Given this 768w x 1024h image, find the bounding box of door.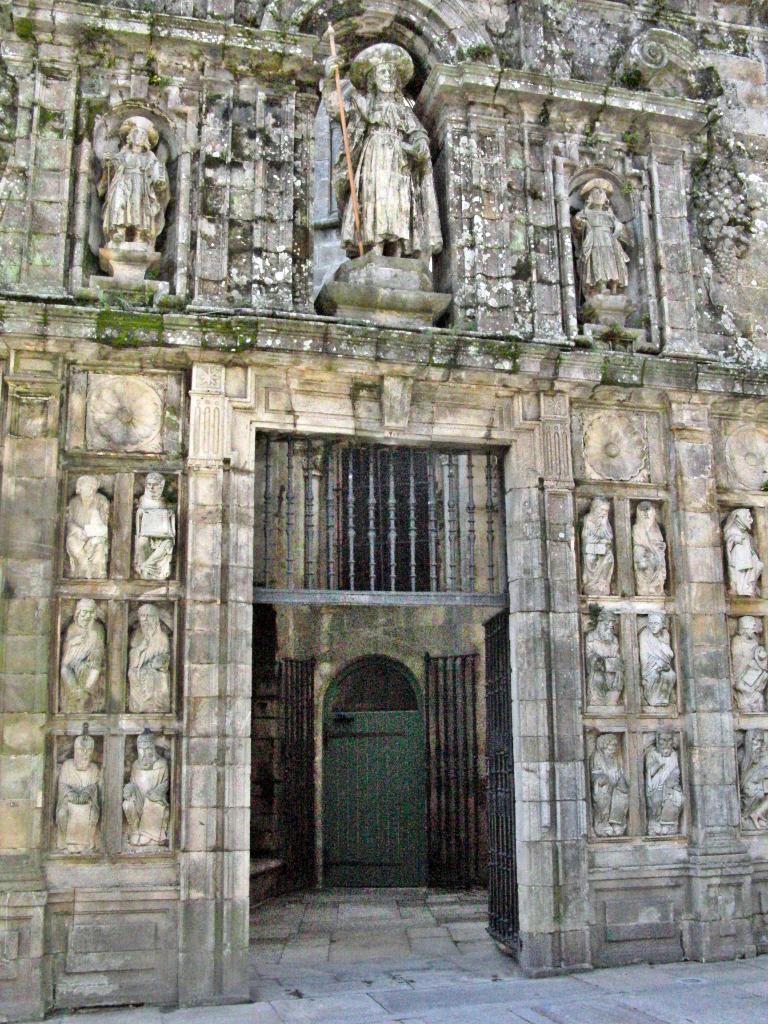
bbox(269, 454, 509, 923).
